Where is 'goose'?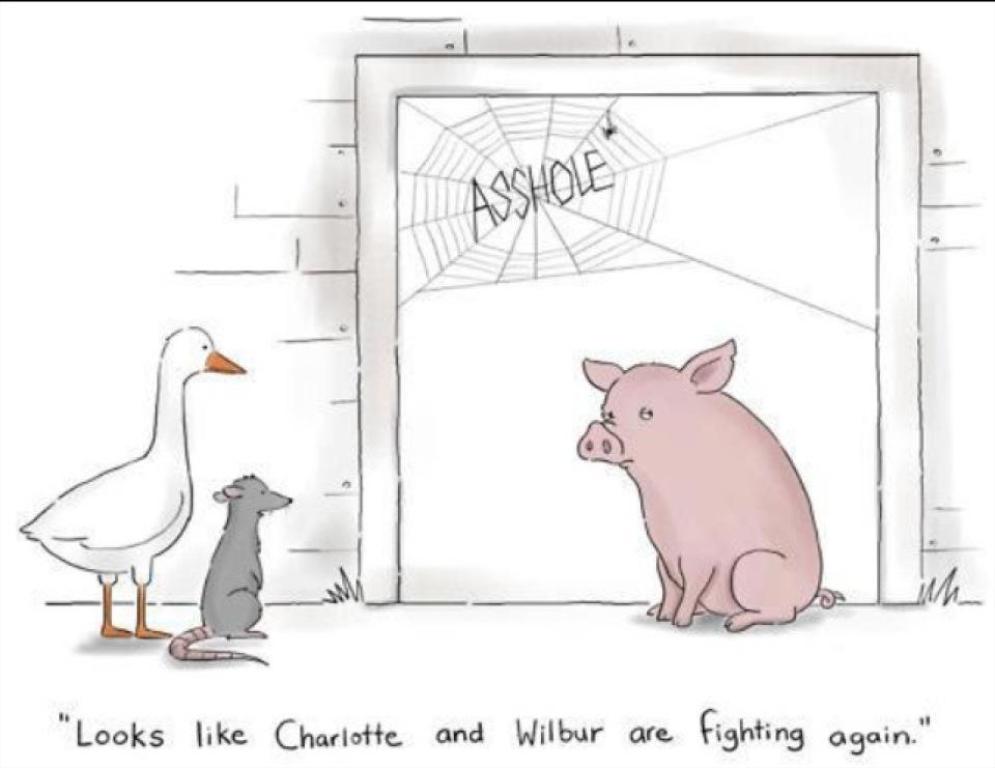
{"x1": 30, "y1": 325, "x2": 241, "y2": 650}.
